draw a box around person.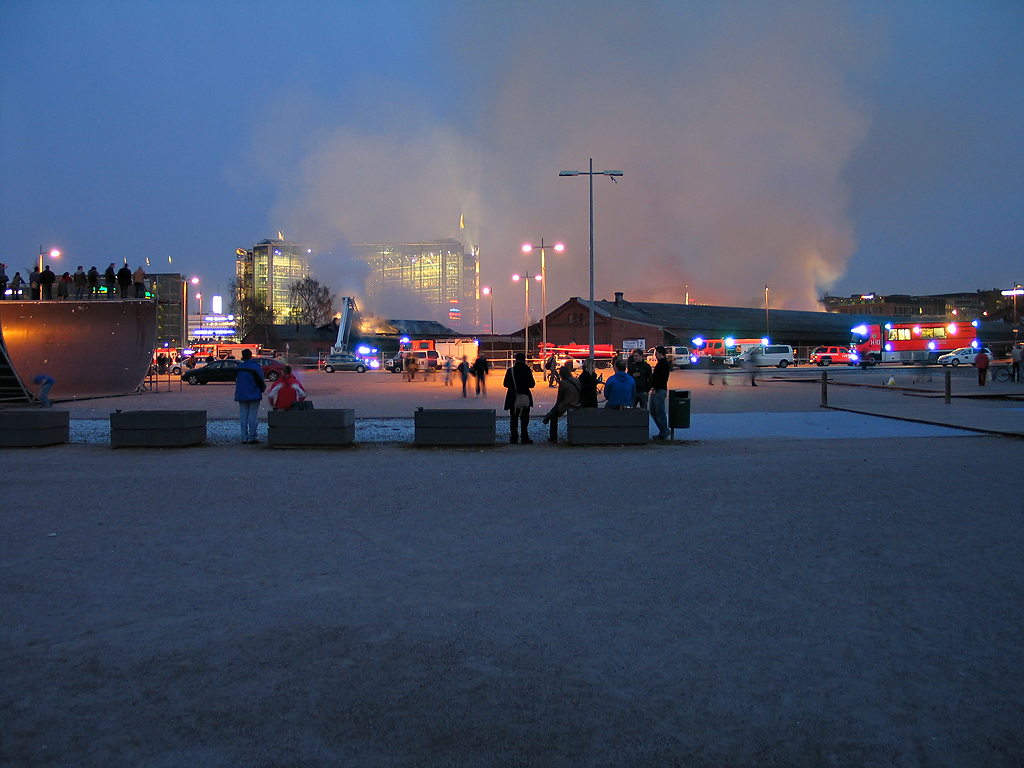
(left=649, top=340, right=672, bottom=441).
